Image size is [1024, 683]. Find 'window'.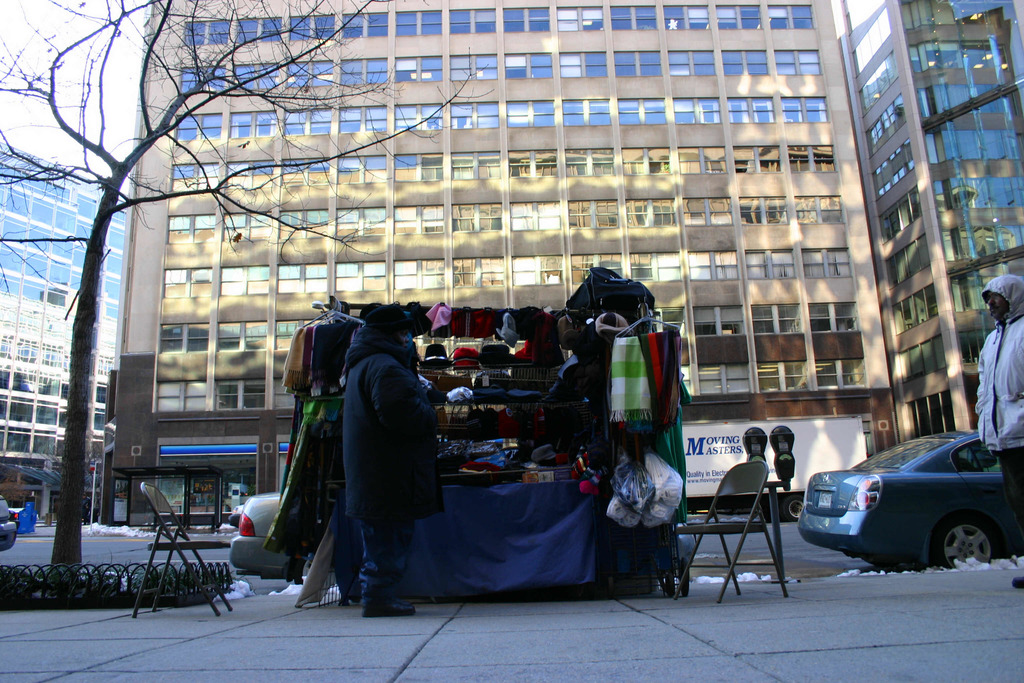
{"x1": 689, "y1": 251, "x2": 739, "y2": 279}.
